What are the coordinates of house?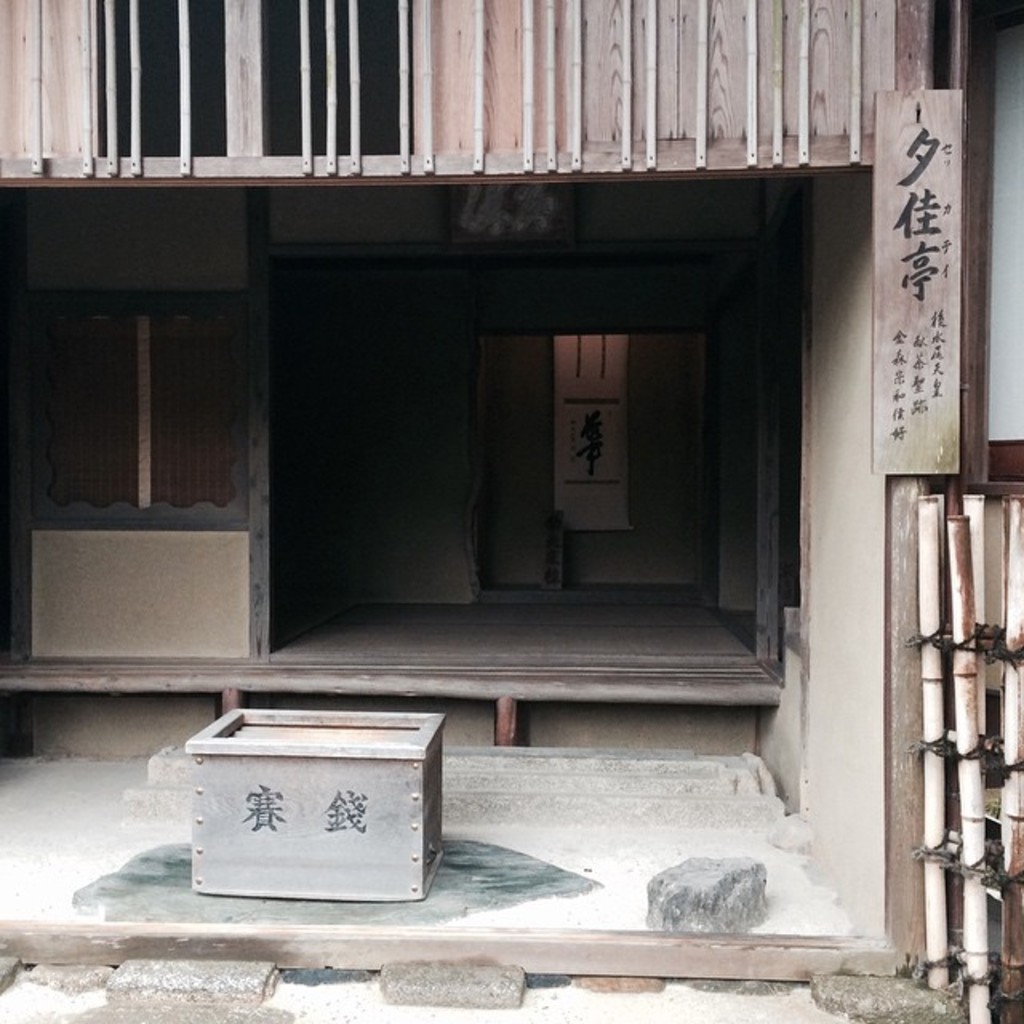
crop(0, 0, 1022, 1021).
